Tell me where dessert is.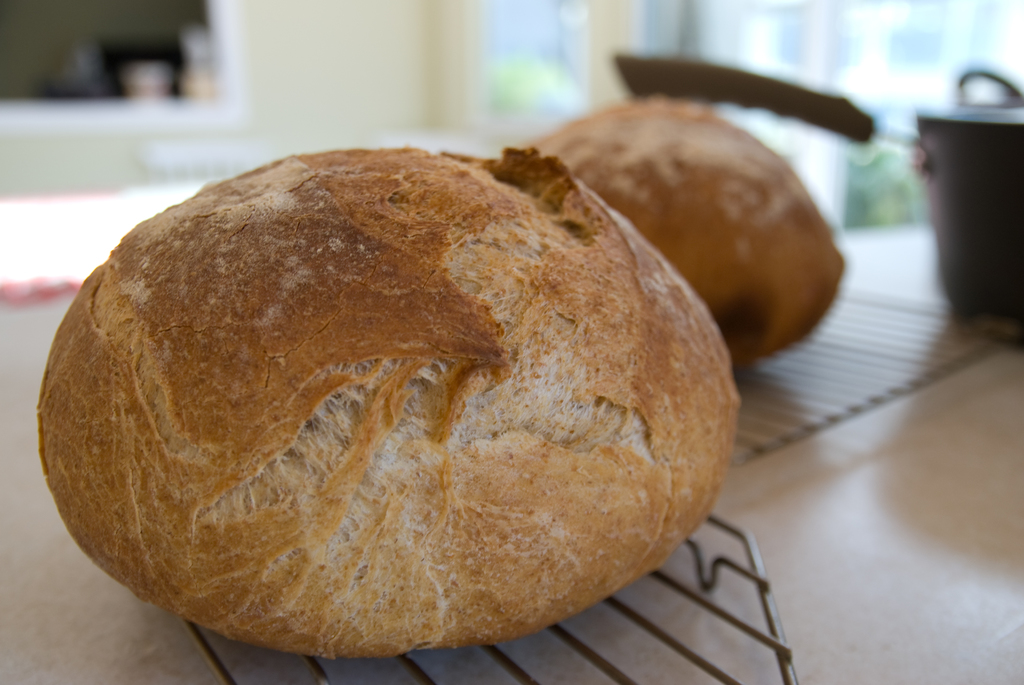
dessert is at detection(516, 96, 845, 369).
